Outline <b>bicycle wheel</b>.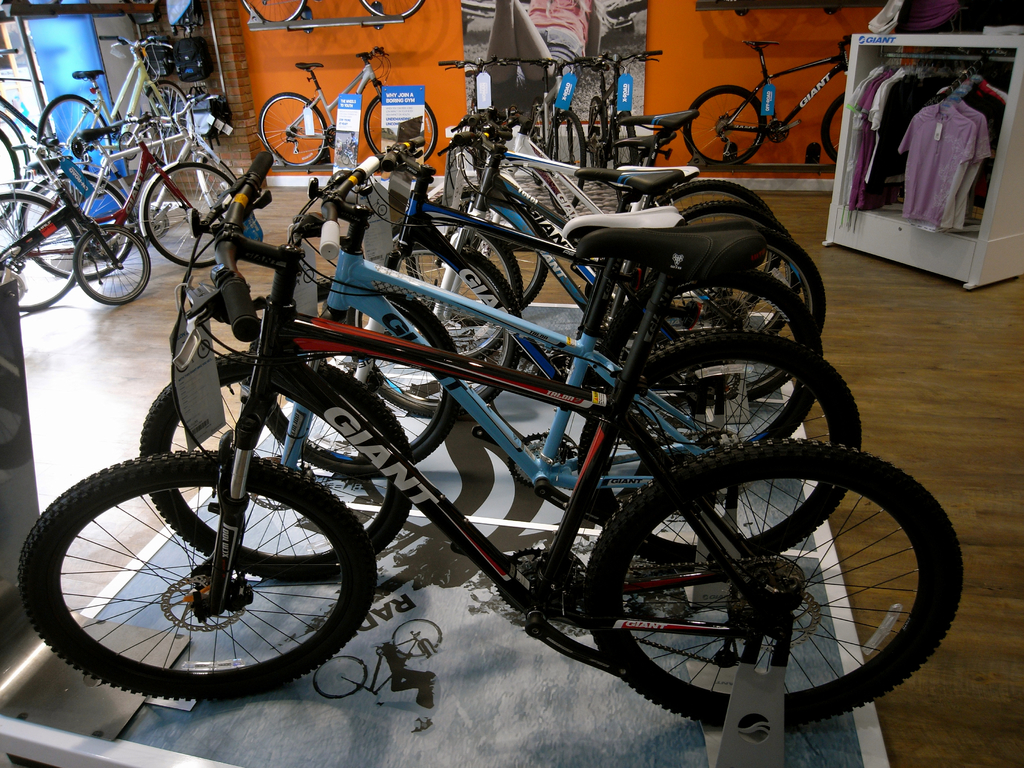
Outline: {"left": 136, "top": 156, "right": 257, "bottom": 266}.
